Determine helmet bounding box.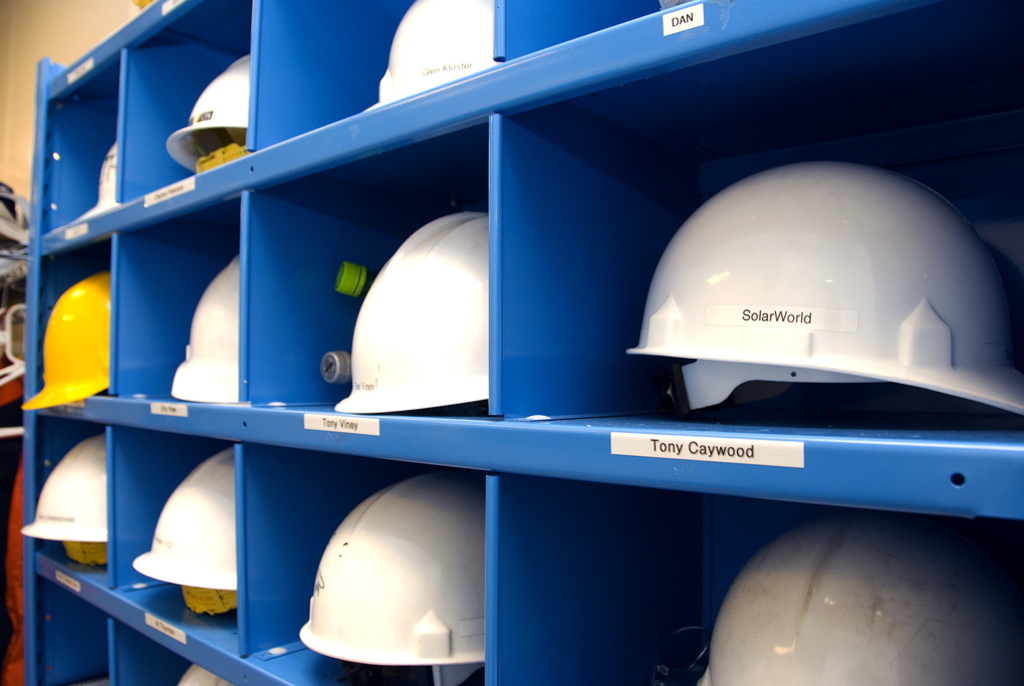
Determined: box(611, 156, 1023, 462).
